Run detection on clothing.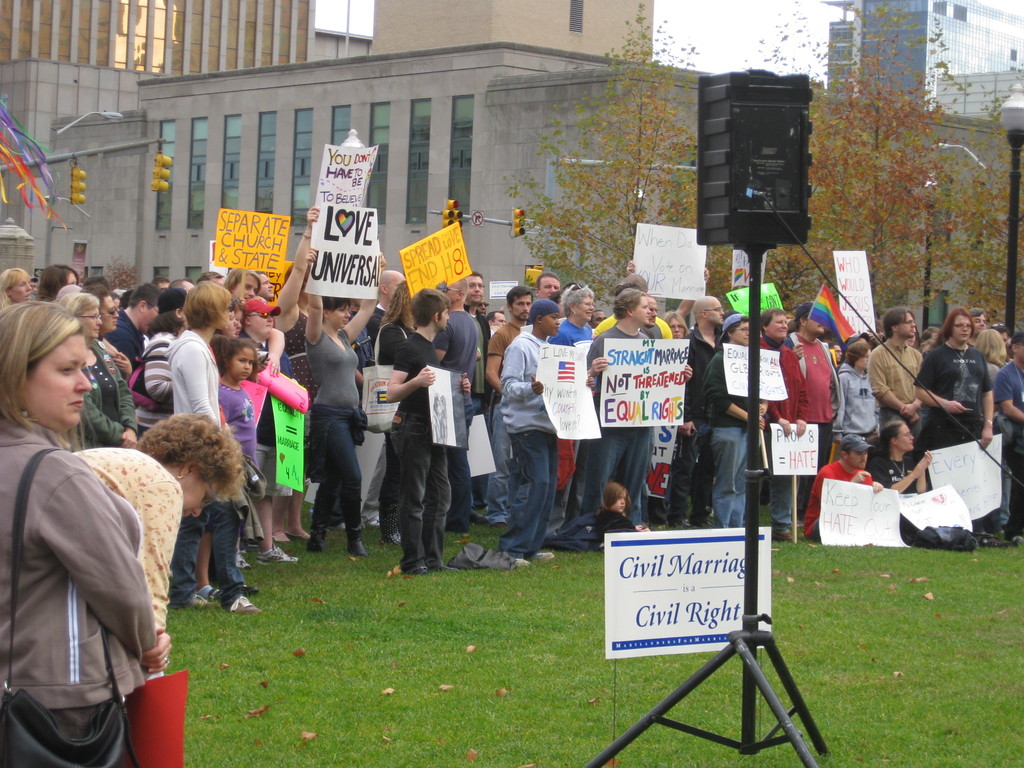
Result: <box>284,304,317,403</box>.
